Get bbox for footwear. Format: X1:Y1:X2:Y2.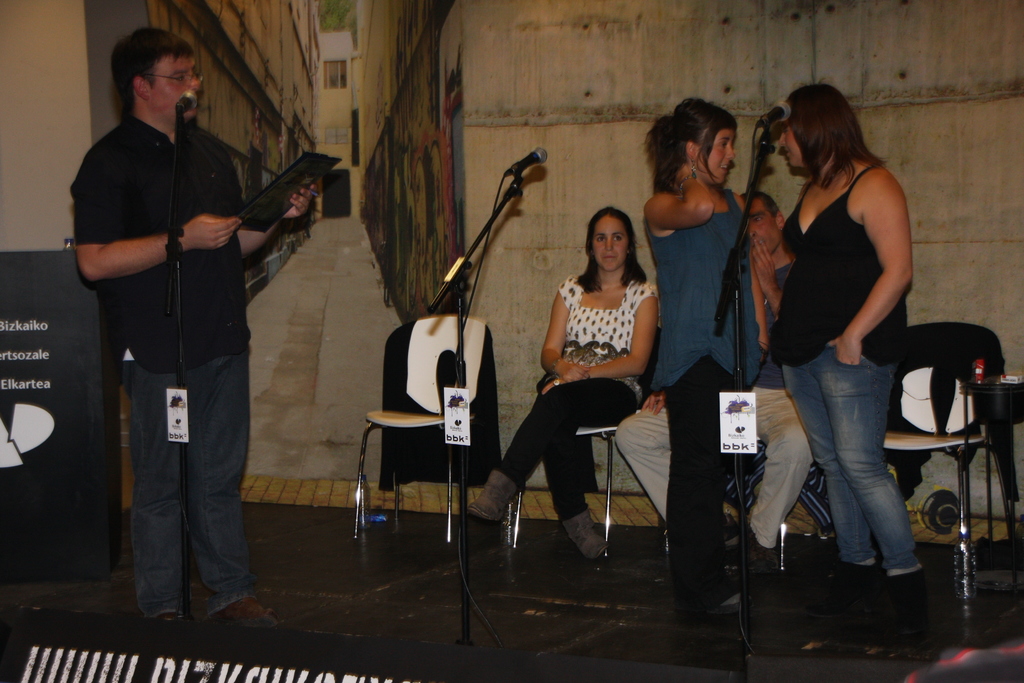
163:607:189:623.
